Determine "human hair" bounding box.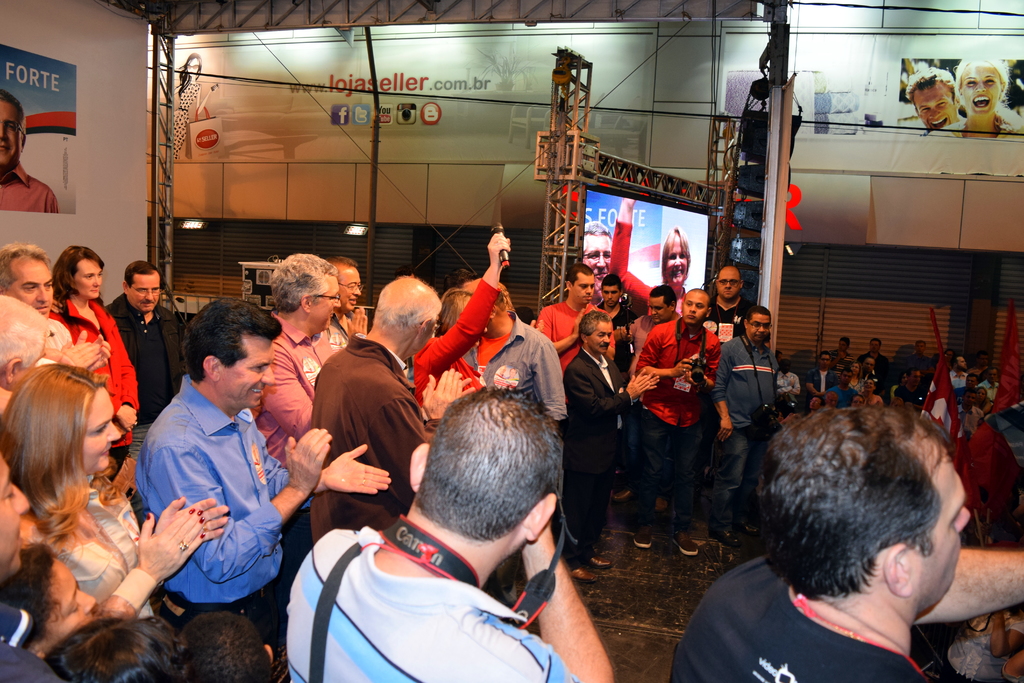
Determined: region(0, 241, 52, 290).
